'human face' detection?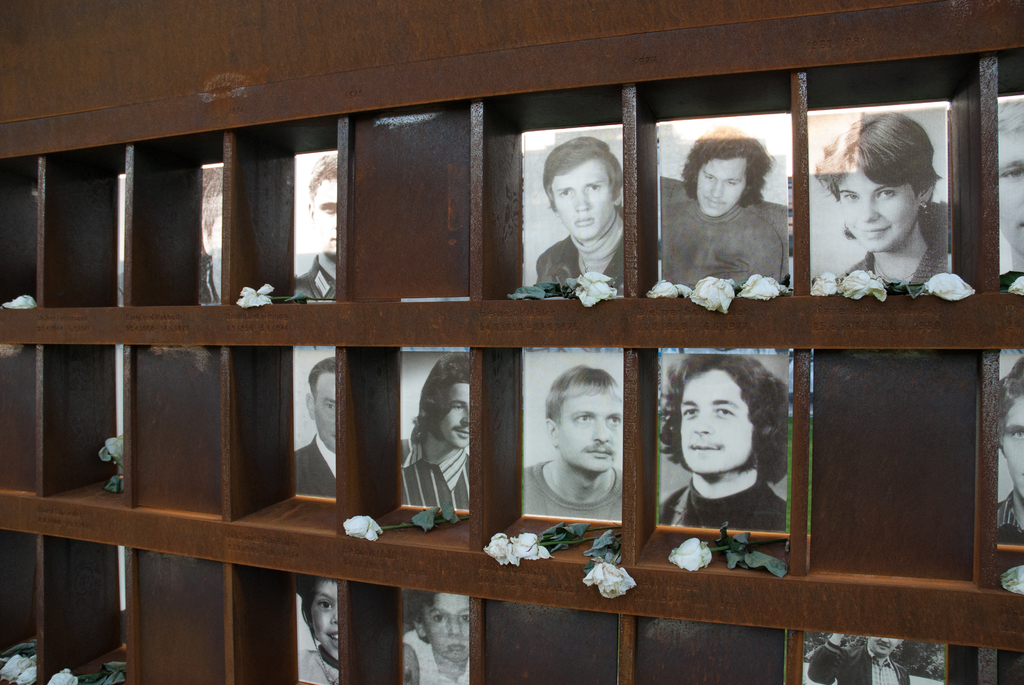
left=696, top=161, right=744, bottom=218
